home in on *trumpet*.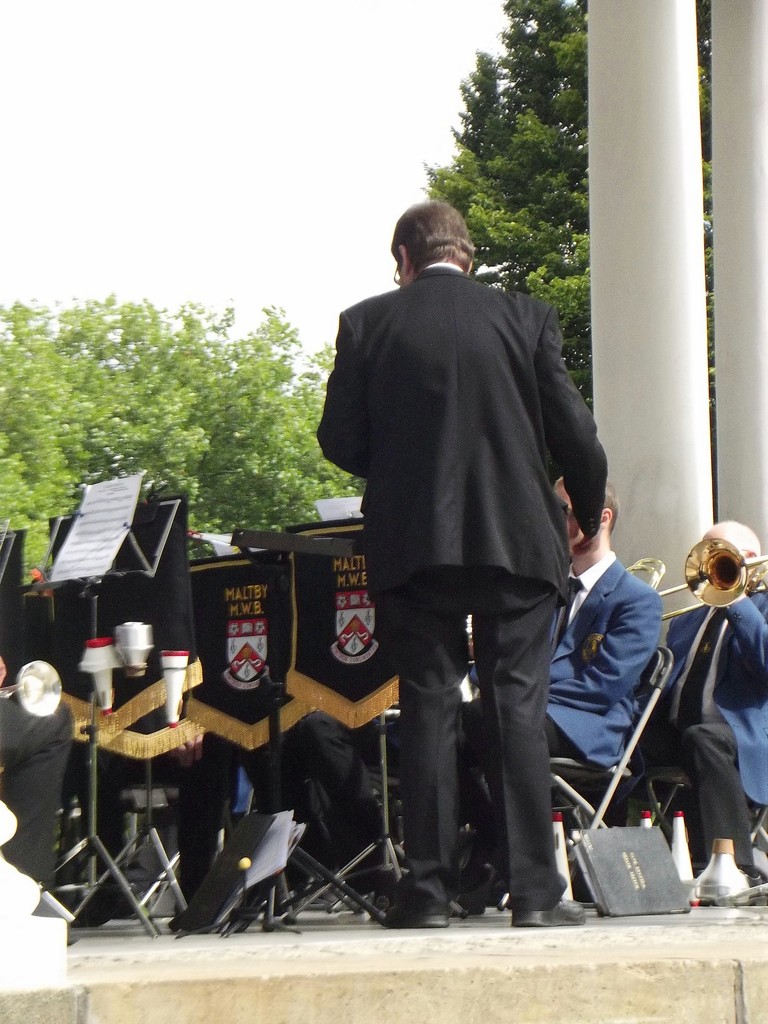
Homed in at BBox(659, 539, 767, 621).
